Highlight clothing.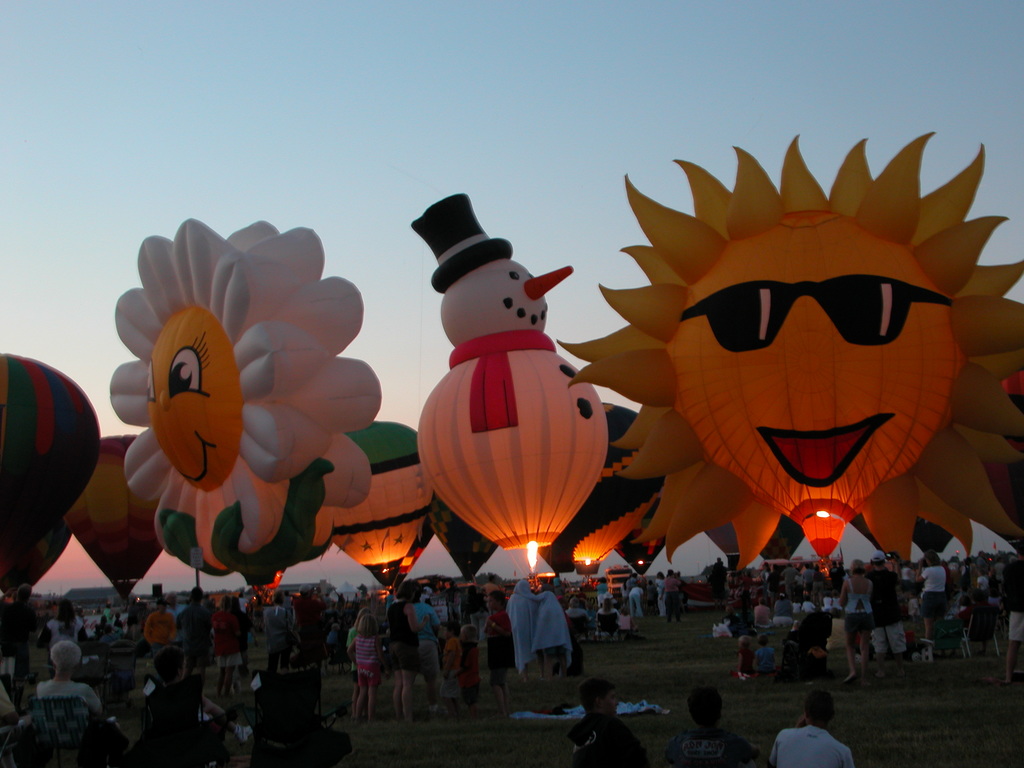
Highlighted region: (595, 607, 620, 617).
